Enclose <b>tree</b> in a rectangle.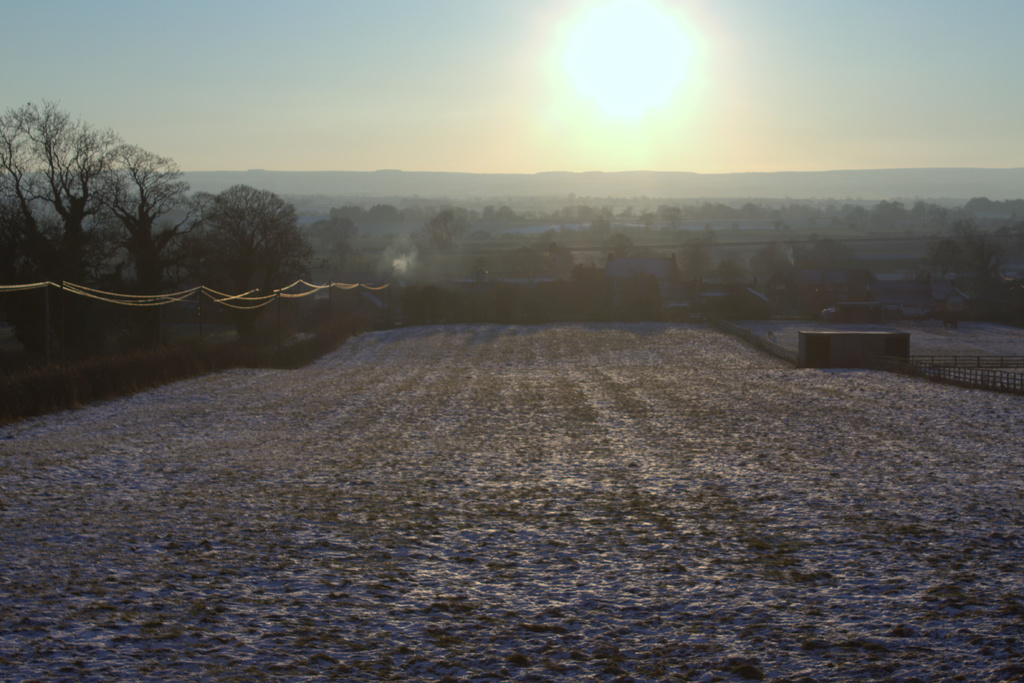
box(293, 218, 355, 261).
